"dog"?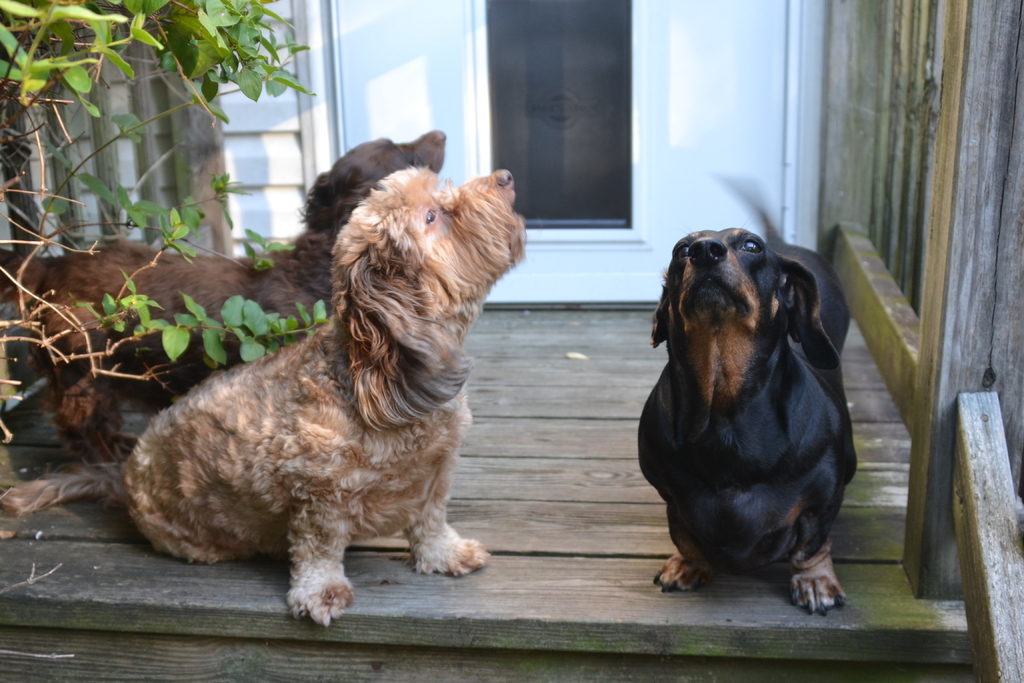
bbox=[0, 163, 525, 633]
